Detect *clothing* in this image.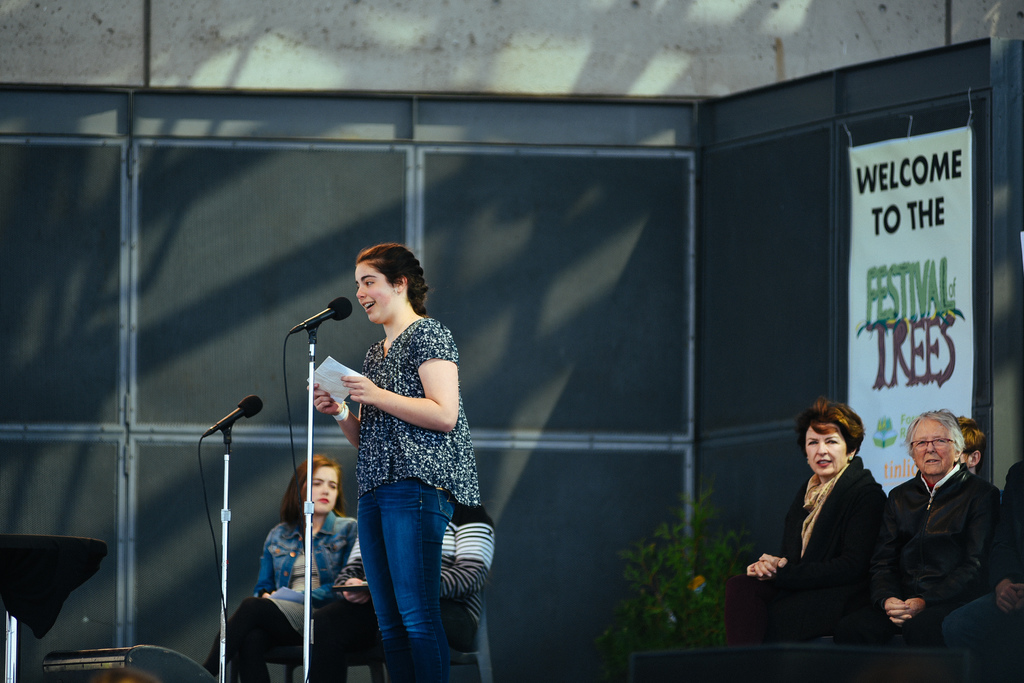
Detection: 725/454/885/647.
